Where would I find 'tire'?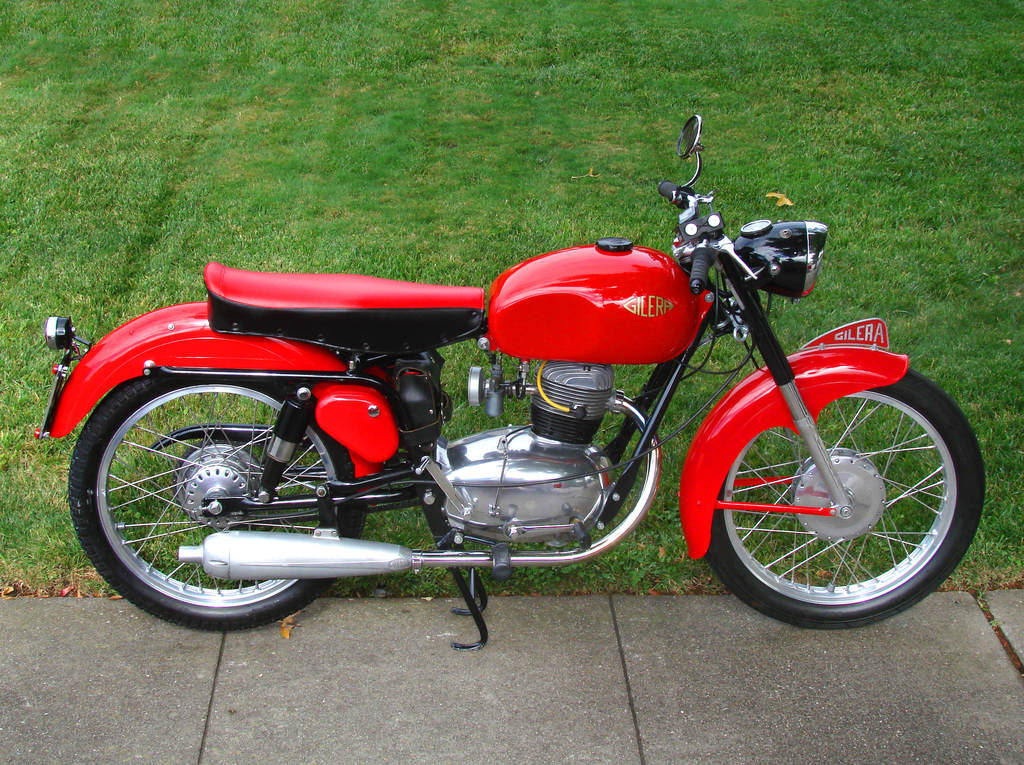
At (x1=69, y1=366, x2=367, y2=632).
